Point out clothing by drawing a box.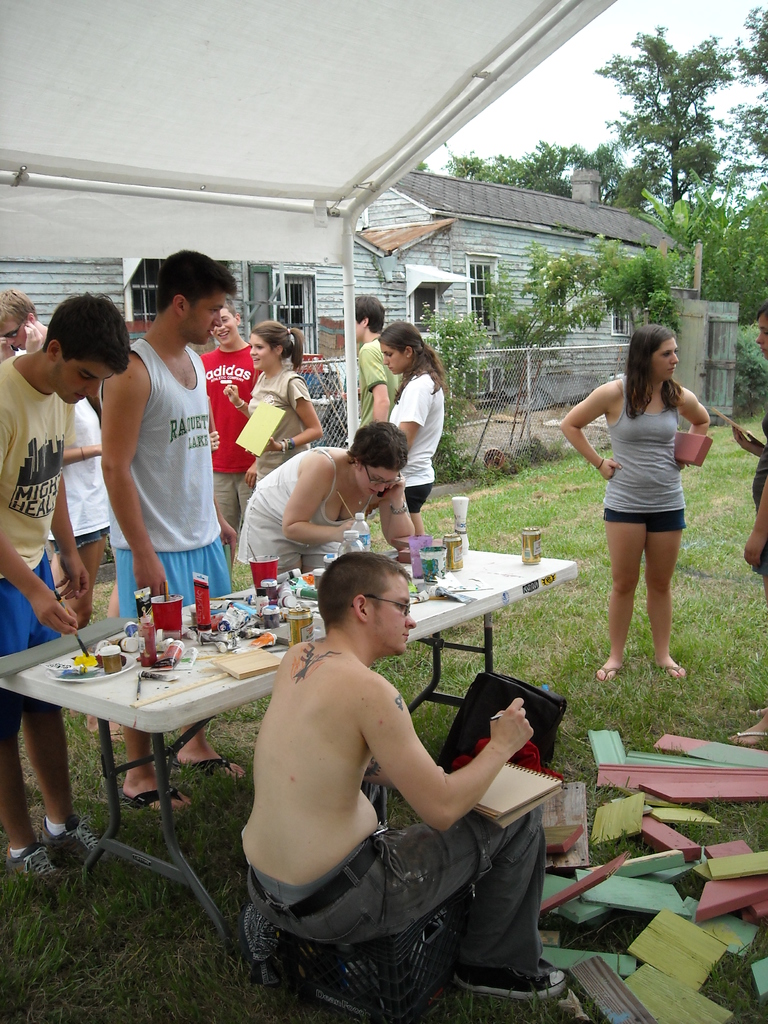
100 338 234 616.
